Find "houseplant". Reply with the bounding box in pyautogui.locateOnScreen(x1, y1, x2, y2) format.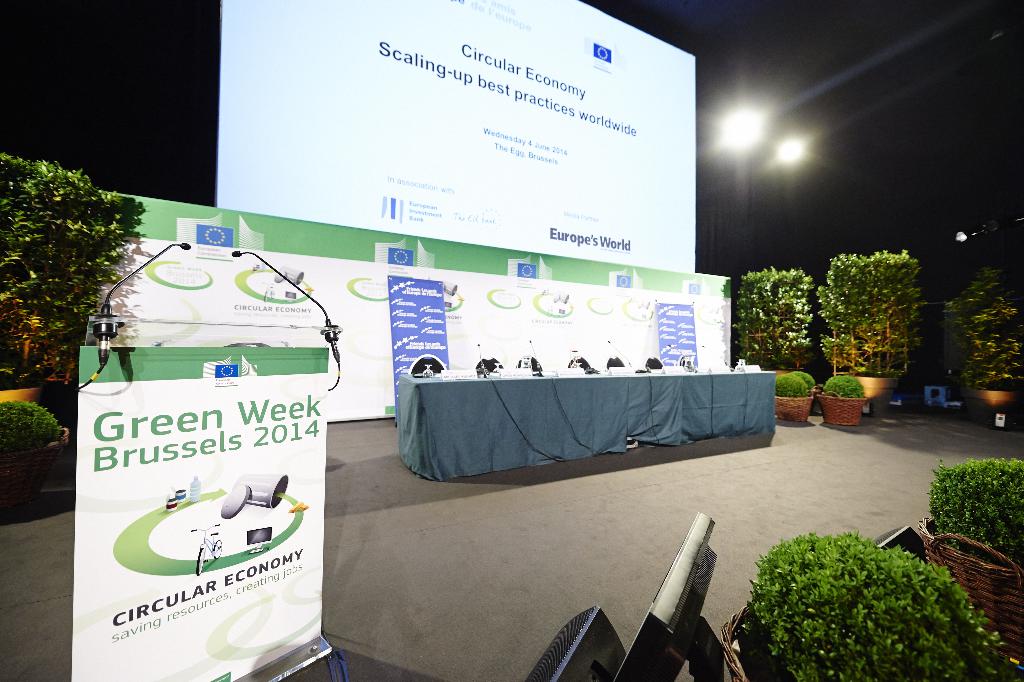
pyautogui.locateOnScreen(766, 372, 805, 424).
